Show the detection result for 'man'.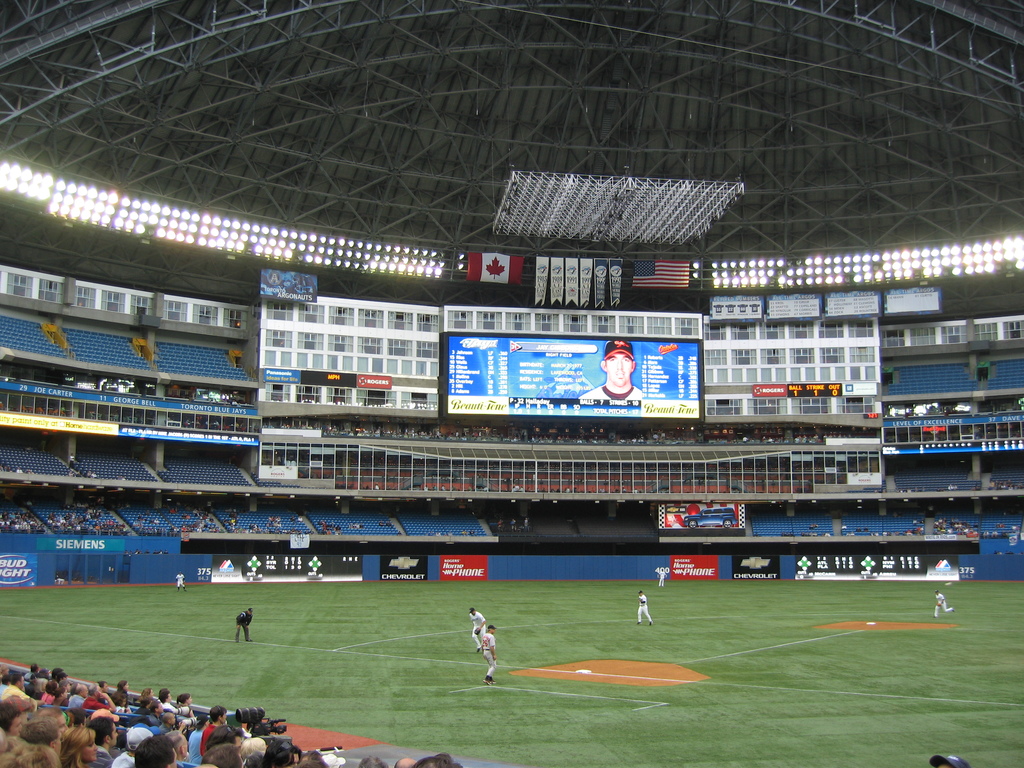
234:604:253:646.
